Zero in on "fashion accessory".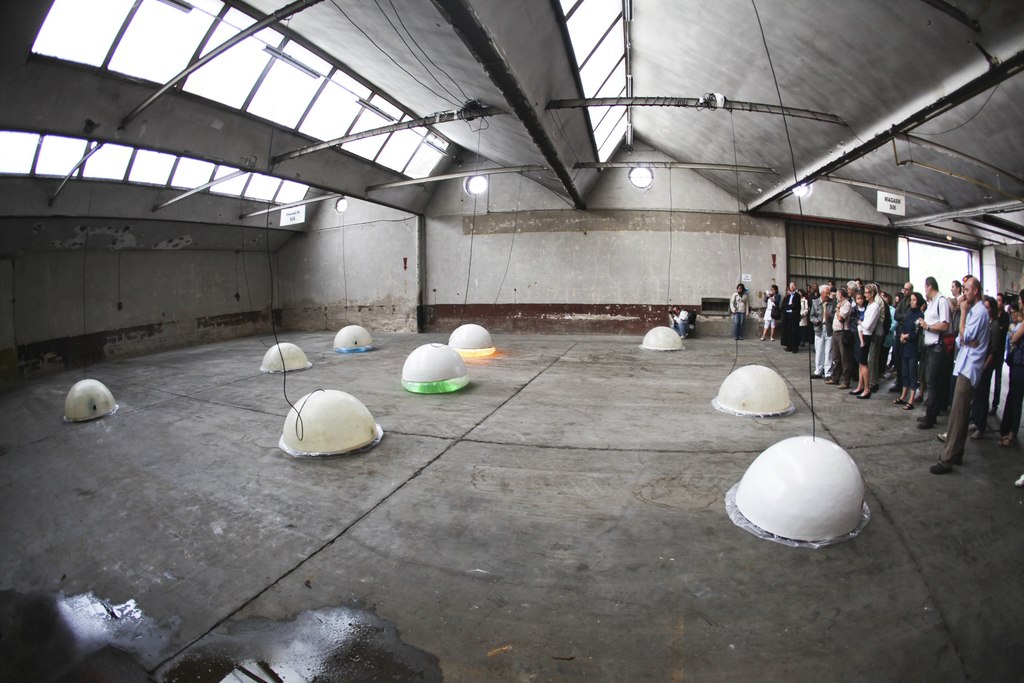
Zeroed in: 825, 380, 833, 384.
